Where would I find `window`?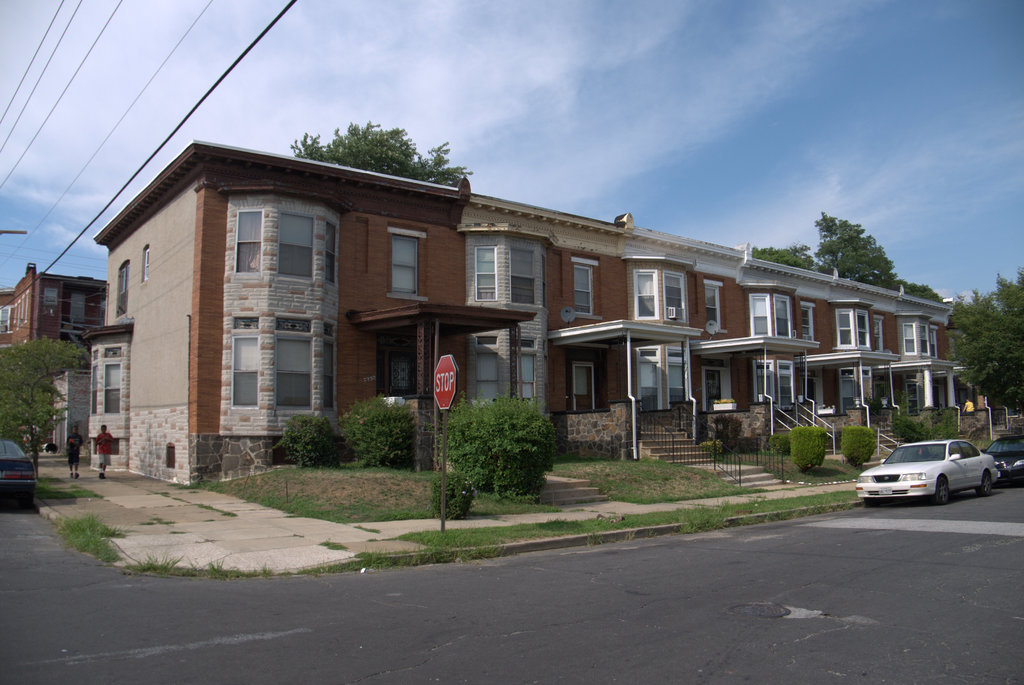
At (x1=0, y1=290, x2=37, y2=340).
